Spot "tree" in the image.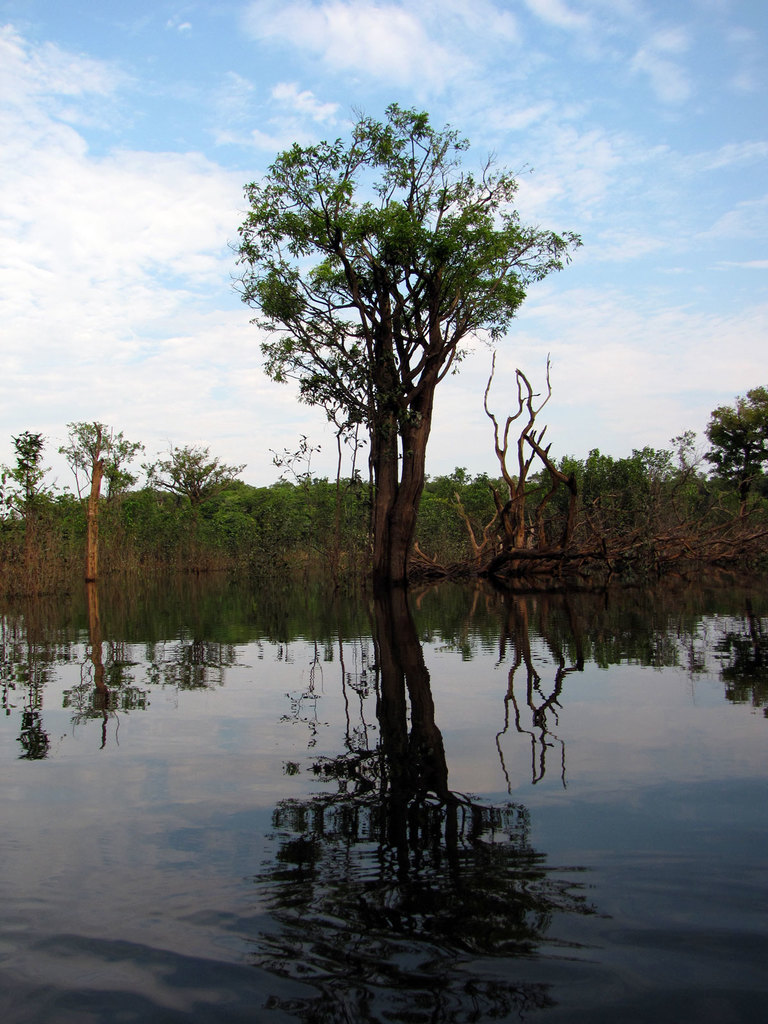
"tree" found at (x1=54, y1=414, x2=147, y2=648).
